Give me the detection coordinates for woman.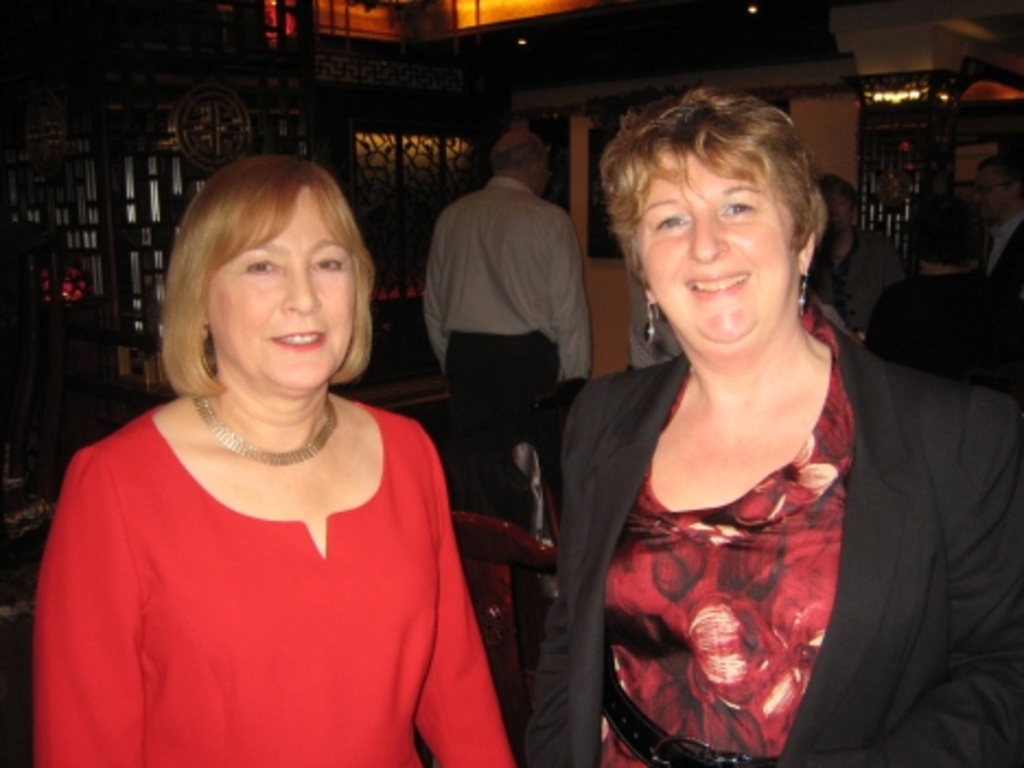
rect(33, 155, 516, 766).
